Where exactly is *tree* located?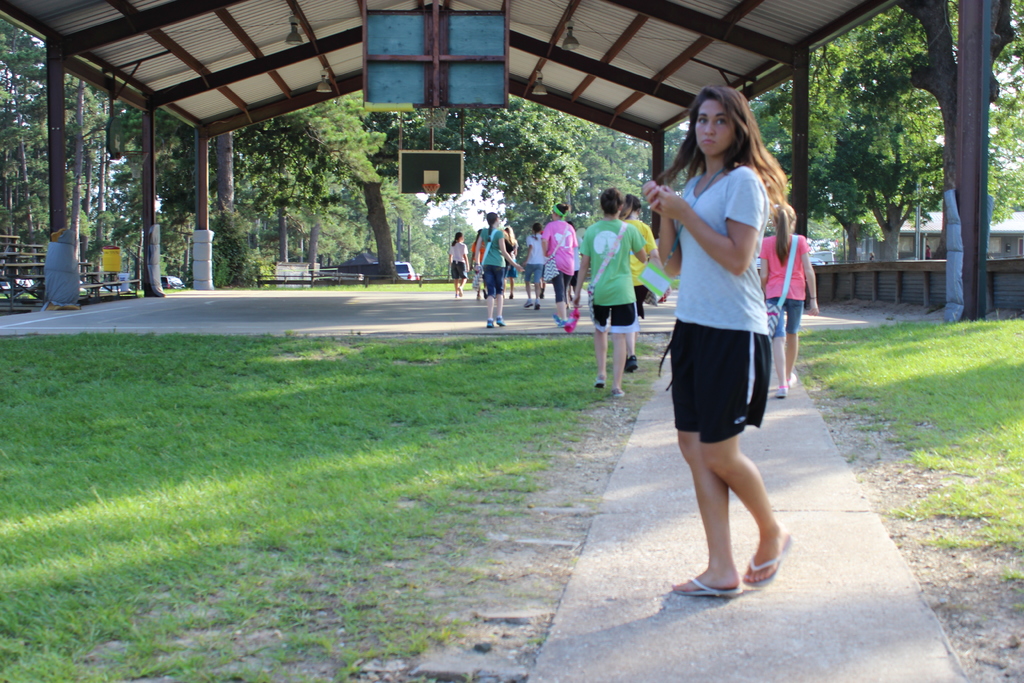
Its bounding box is pyautogui.locateOnScreen(409, 213, 492, 283).
